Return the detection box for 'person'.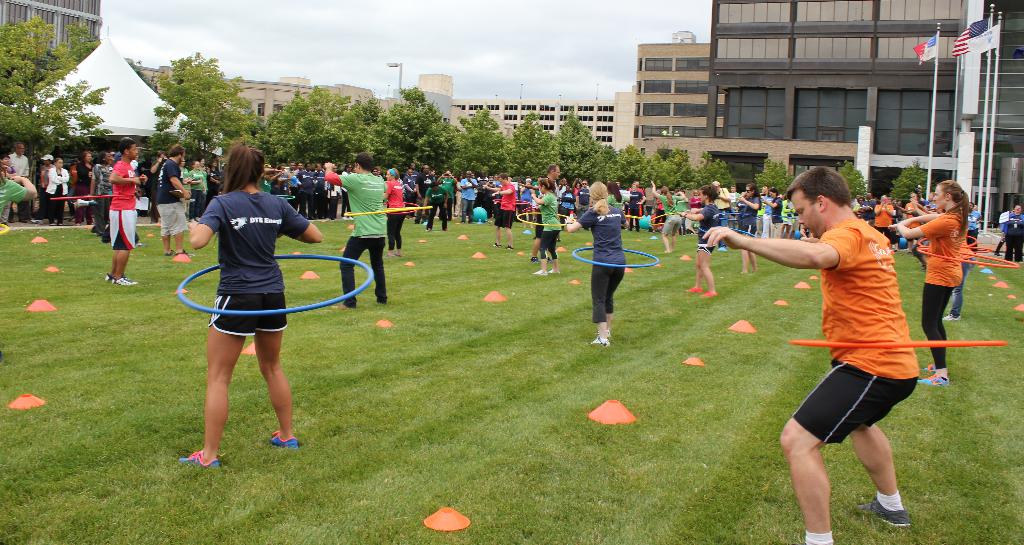
rect(743, 186, 771, 240).
